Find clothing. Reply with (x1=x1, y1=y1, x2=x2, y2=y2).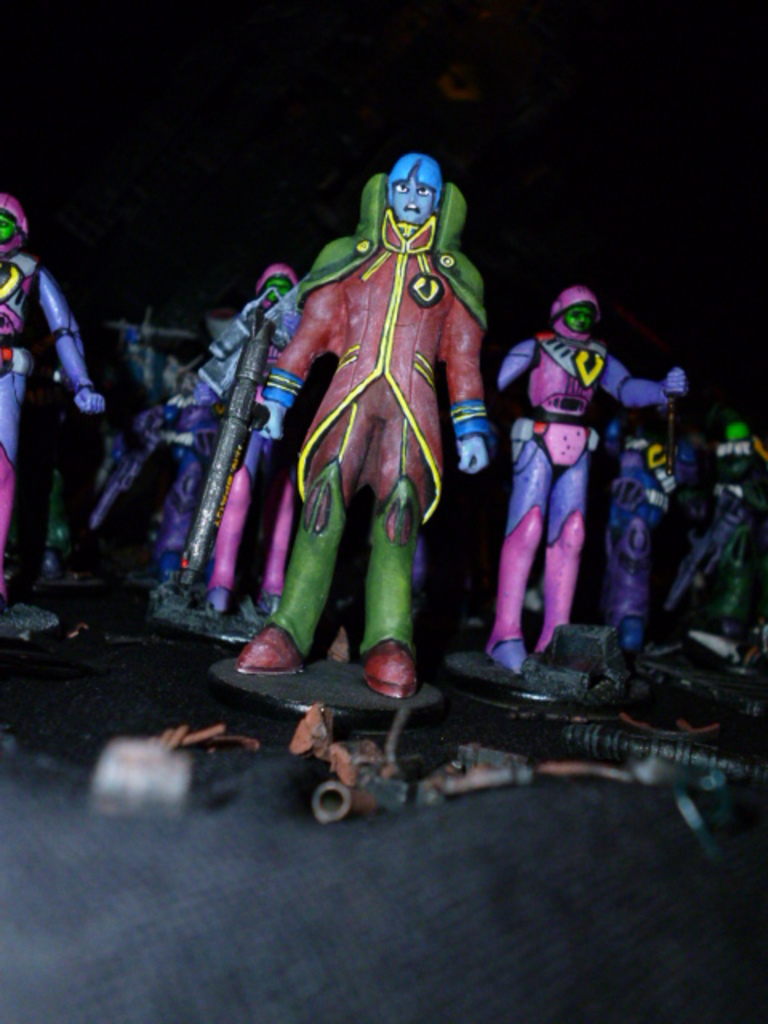
(x1=0, y1=197, x2=109, y2=555).
